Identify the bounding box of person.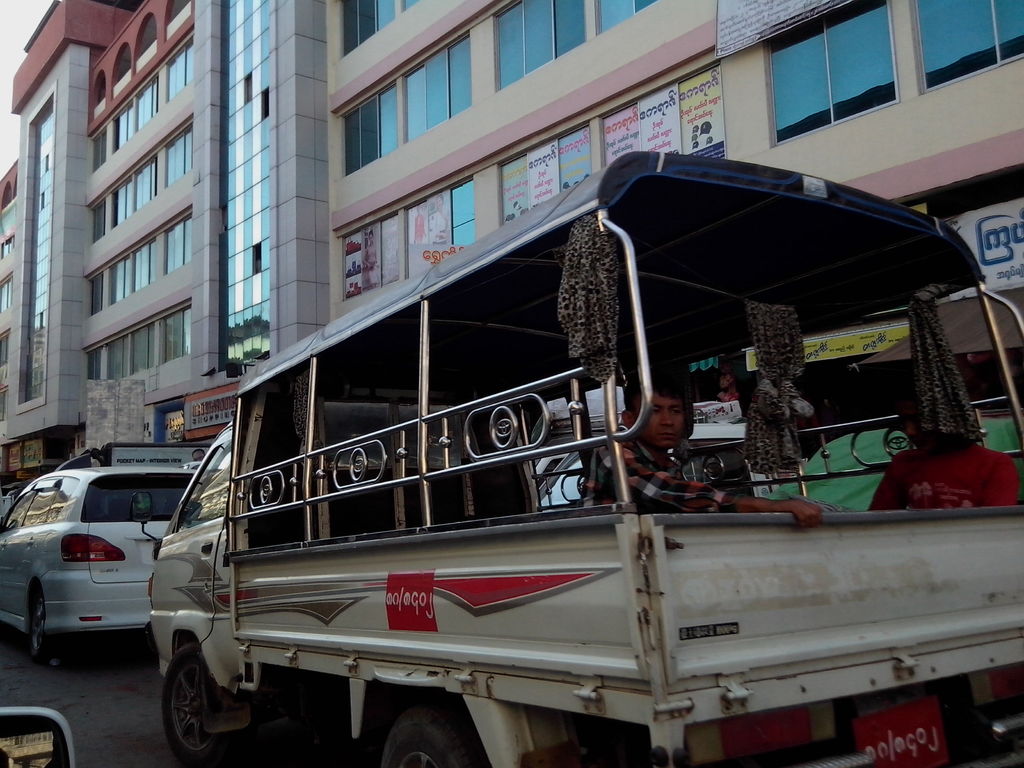
[x1=861, y1=388, x2=1021, y2=513].
